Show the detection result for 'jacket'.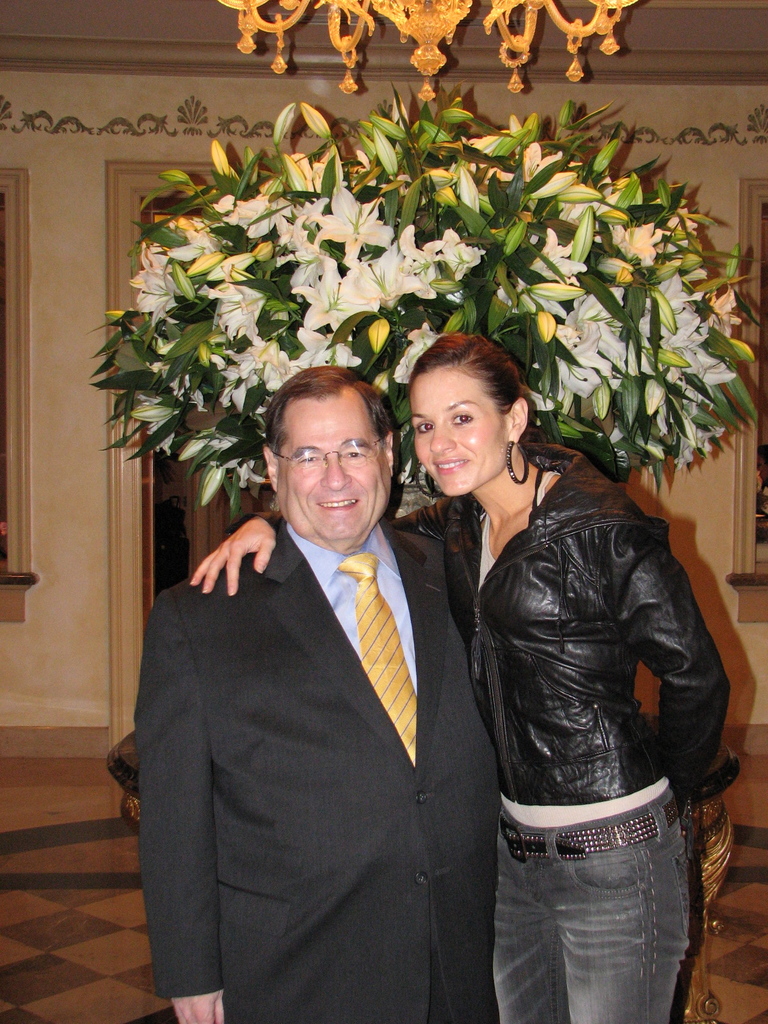
left=253, top=445, right=739, bottom=800.
